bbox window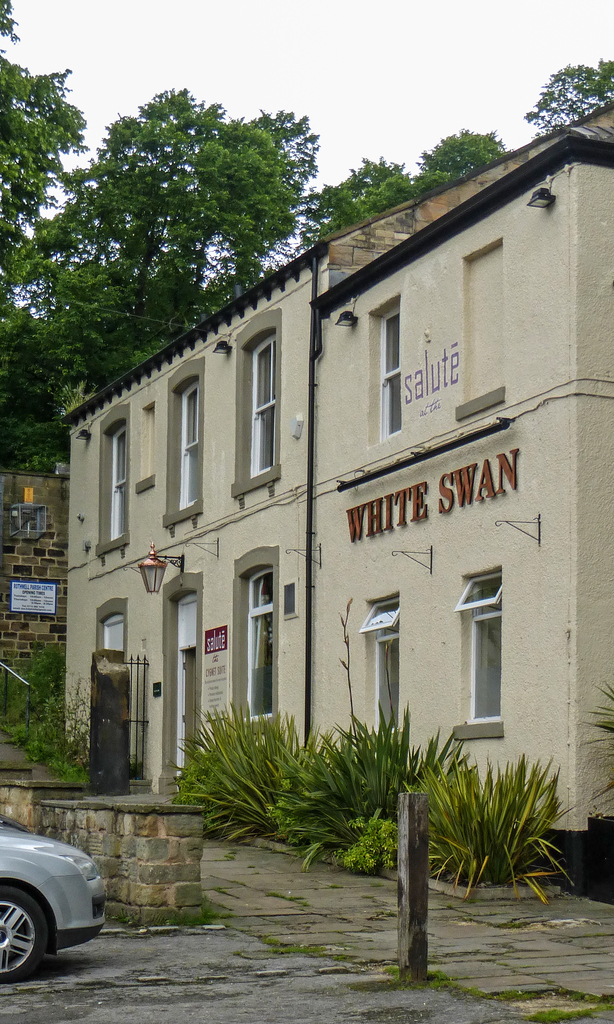
BBox(98, 410, 129, 541)
